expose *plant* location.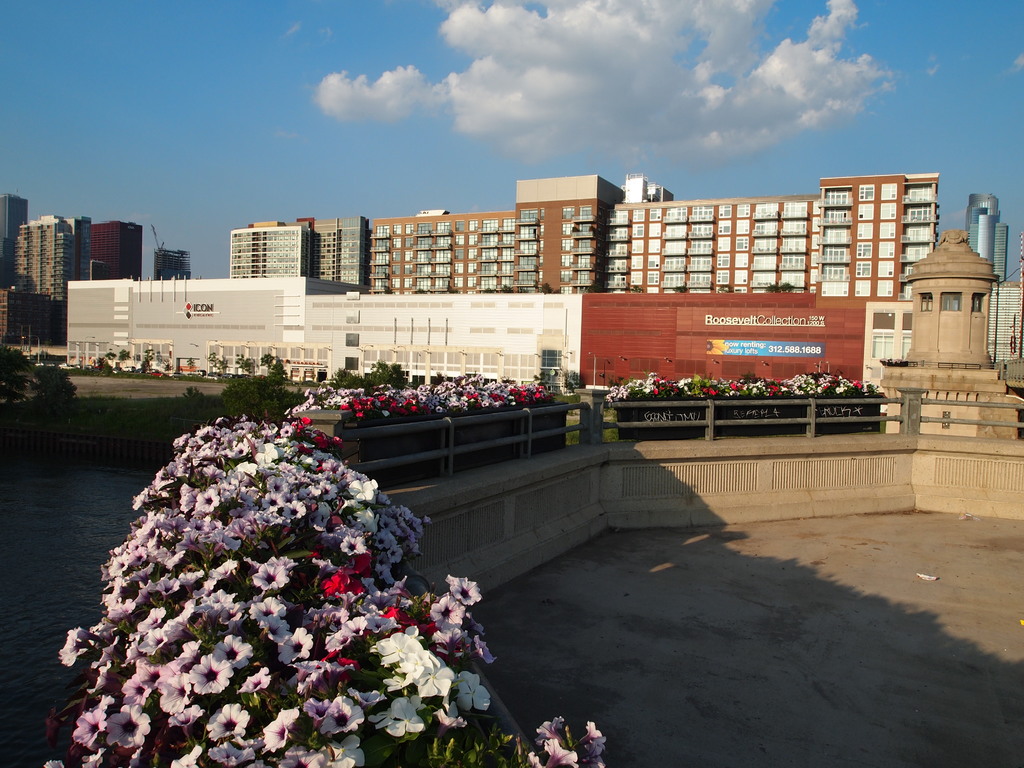
Exposed at rect(200, 346, 237, 373).
